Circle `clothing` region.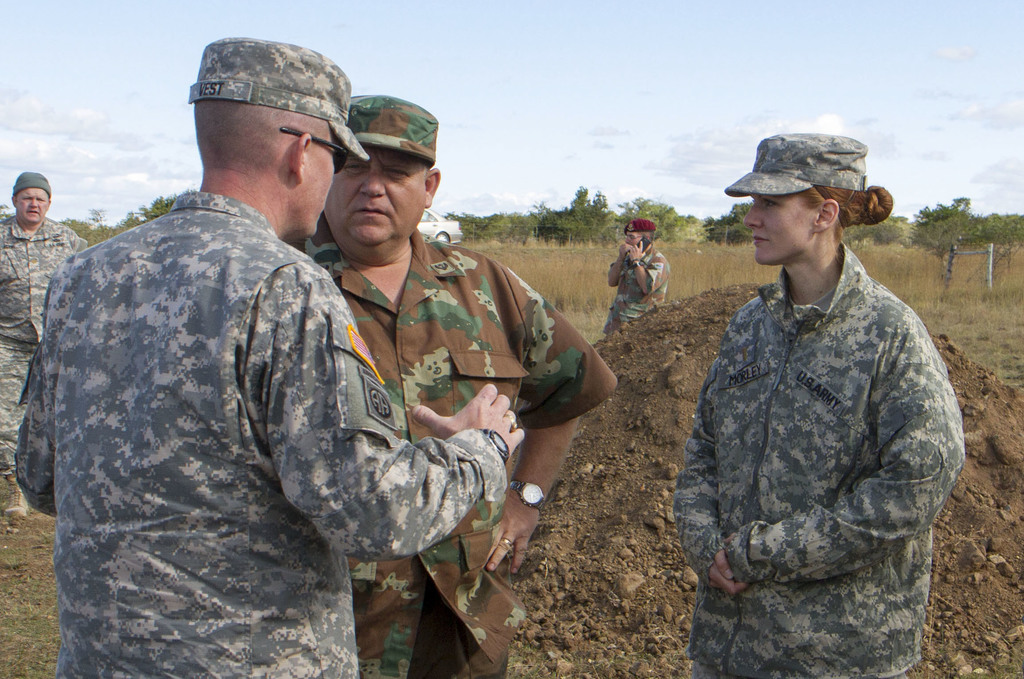
Region: (687, 196, 977, 643).
